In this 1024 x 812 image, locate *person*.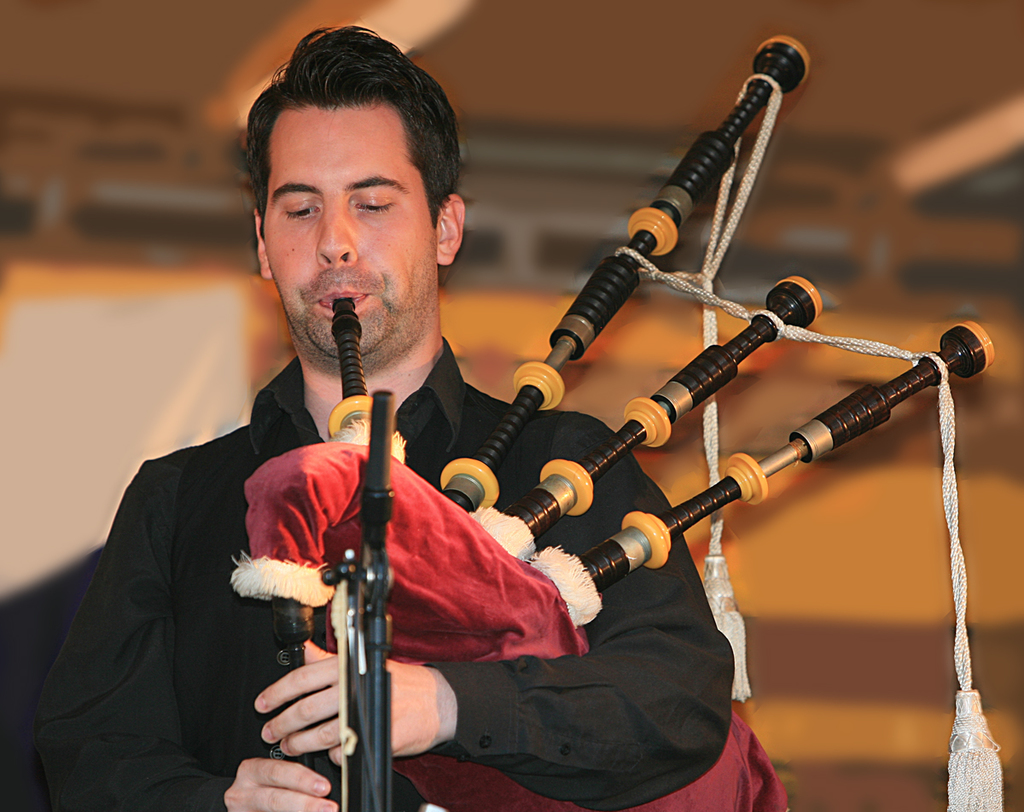
Bounding box: bbox=[39, 25, 788, 811].
